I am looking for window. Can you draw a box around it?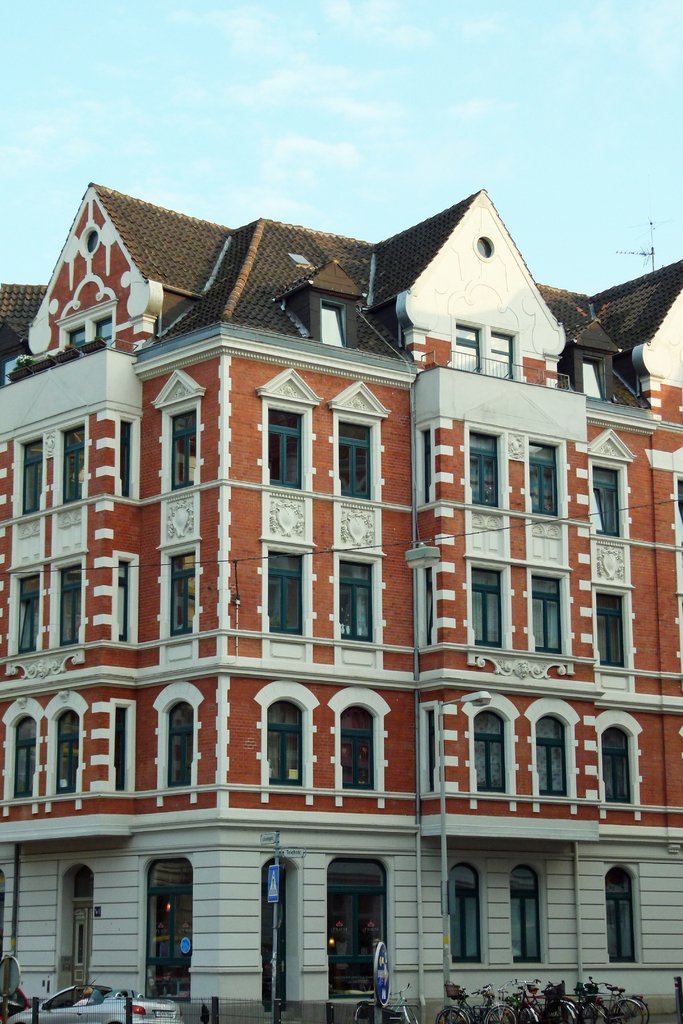
Sure, the bounding box is select_region(601, 550, 638, 692).
